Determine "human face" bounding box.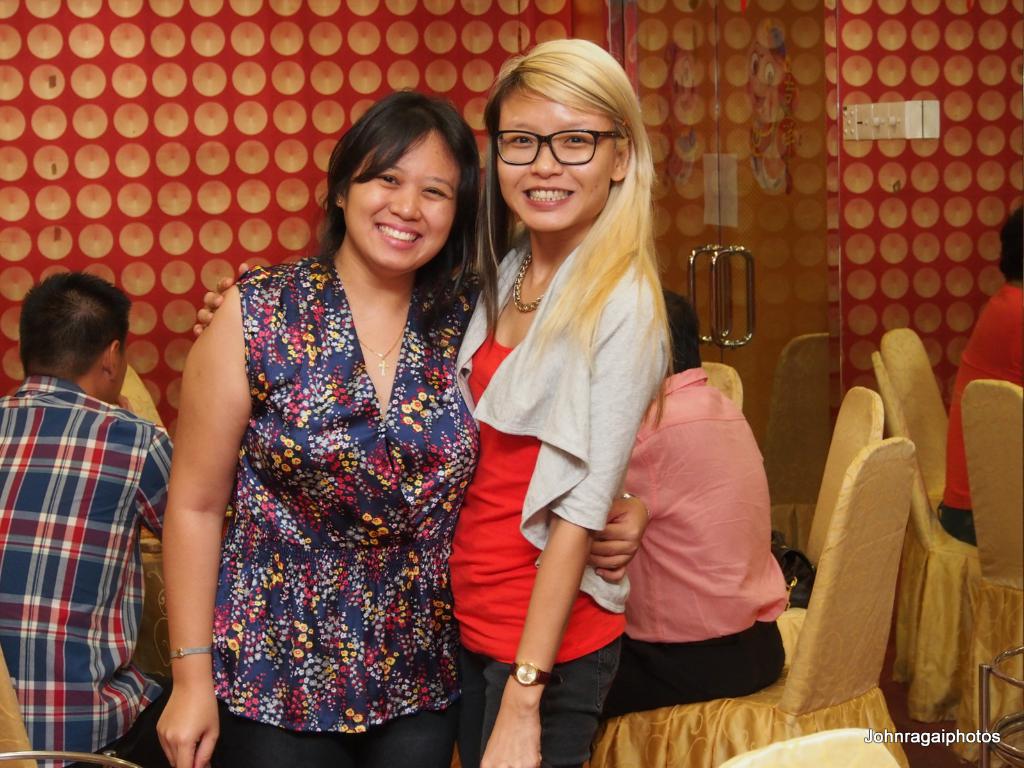
Determined: [494,80,616,230].
